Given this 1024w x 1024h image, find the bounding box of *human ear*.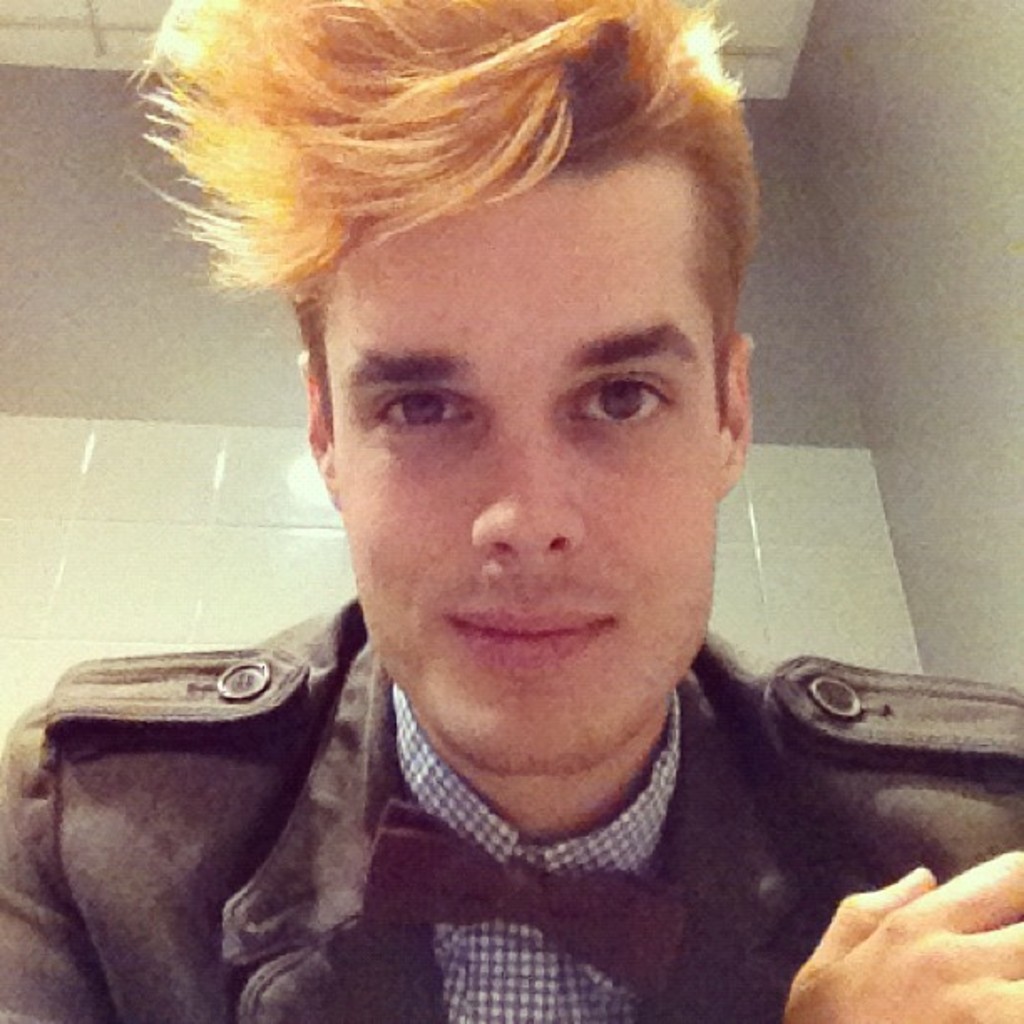
crop(298, 351, 338, 500).
